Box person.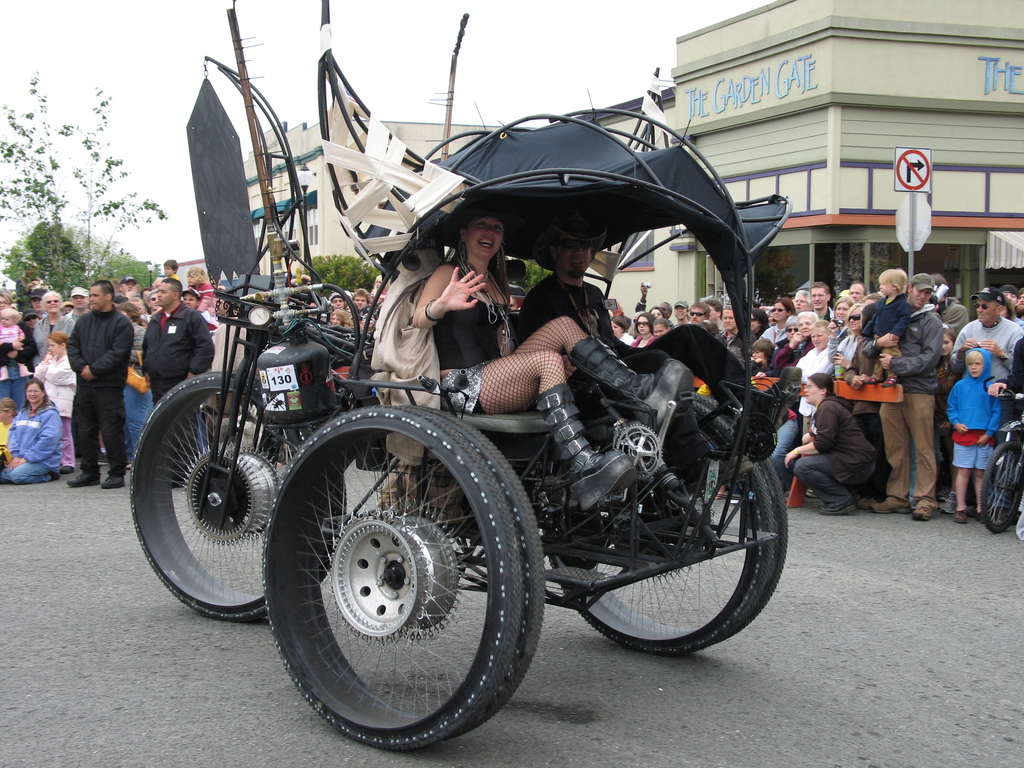
bbox(425, 189, 689, 511).
